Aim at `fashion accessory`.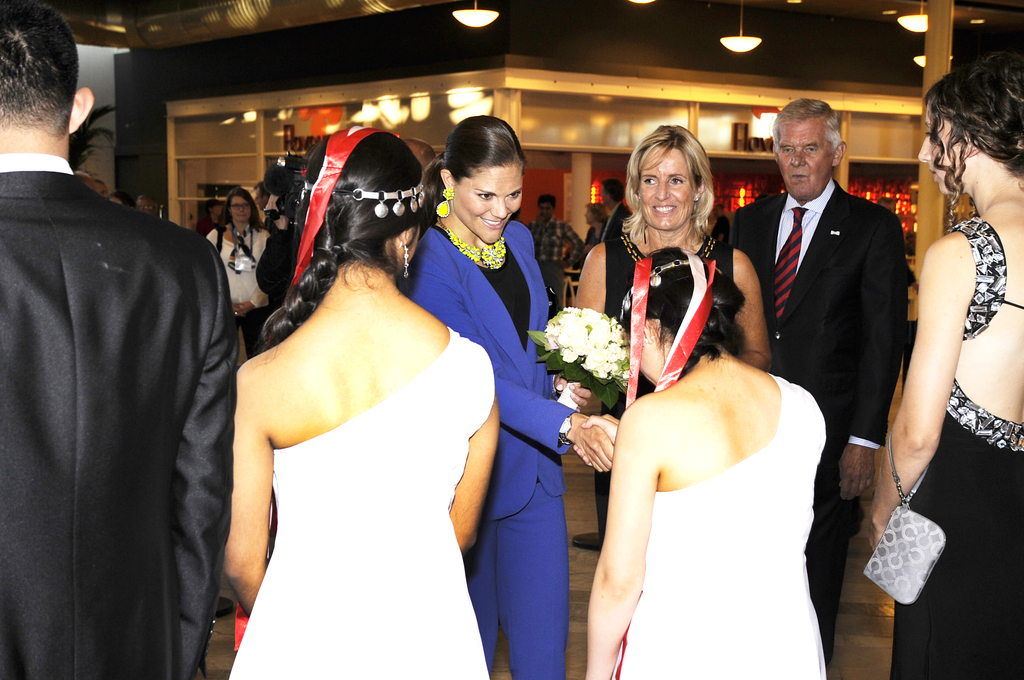
Aimed at (694,196,699,204).
